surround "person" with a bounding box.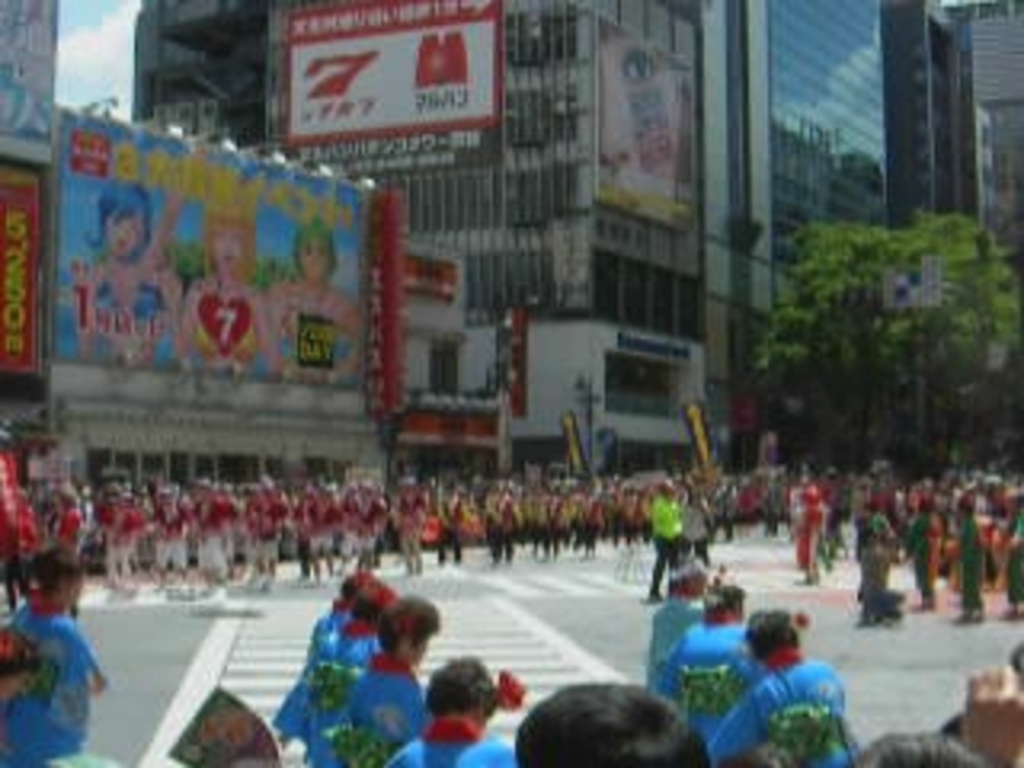
x1=0 y1=541 x2=106 y2=765.
